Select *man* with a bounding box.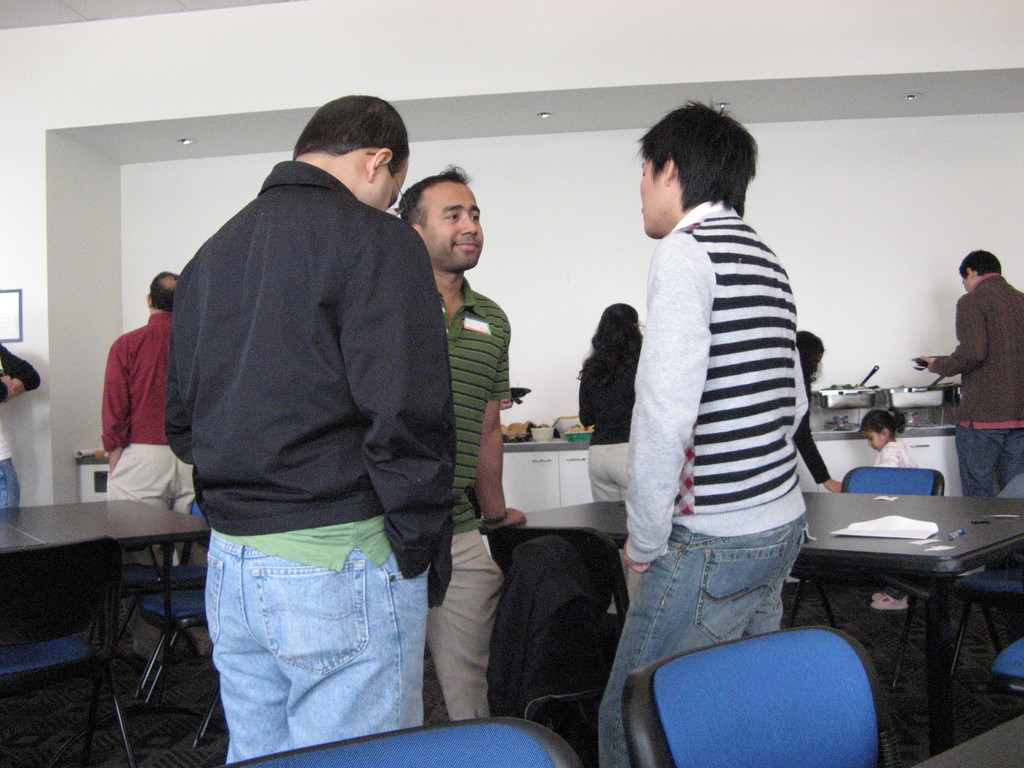
138 81 477 711.
